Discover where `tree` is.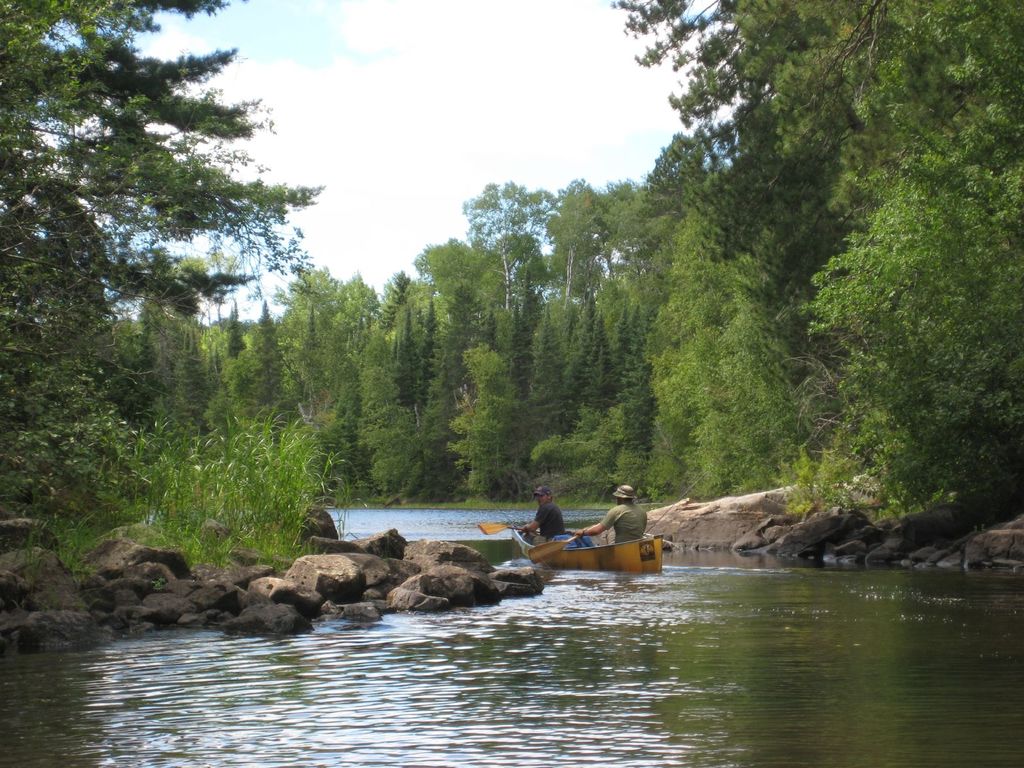
Discovered at bbox(410, 286, 457, 472).
